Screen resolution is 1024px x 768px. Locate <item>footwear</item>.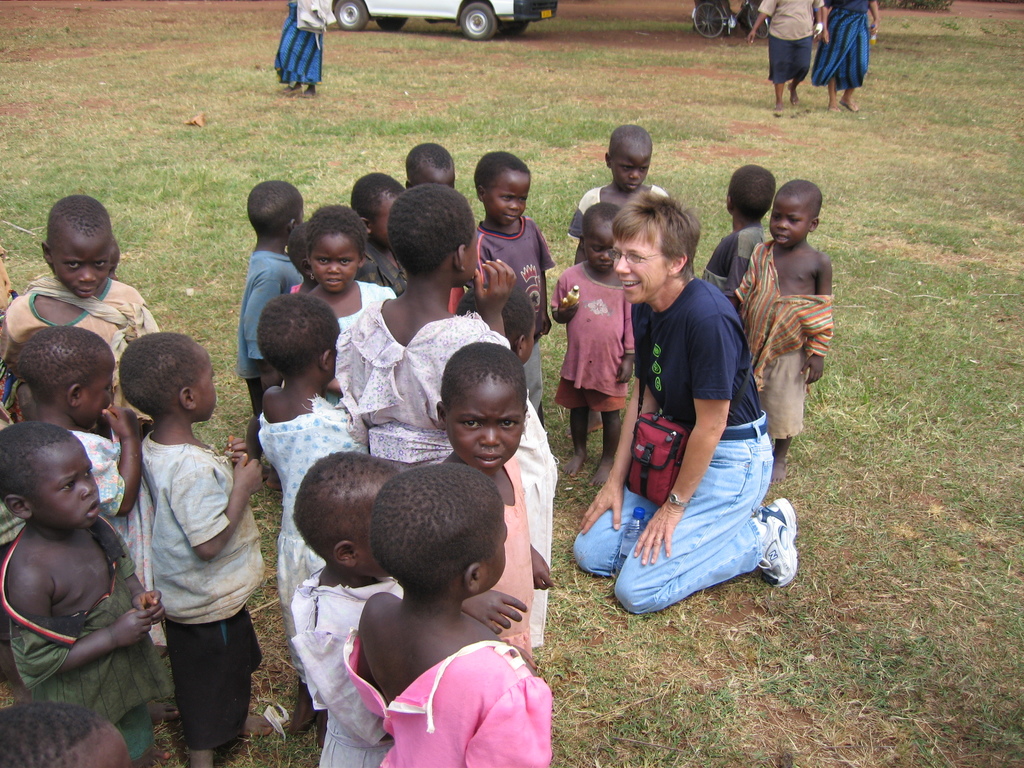
756/495/800/590.
